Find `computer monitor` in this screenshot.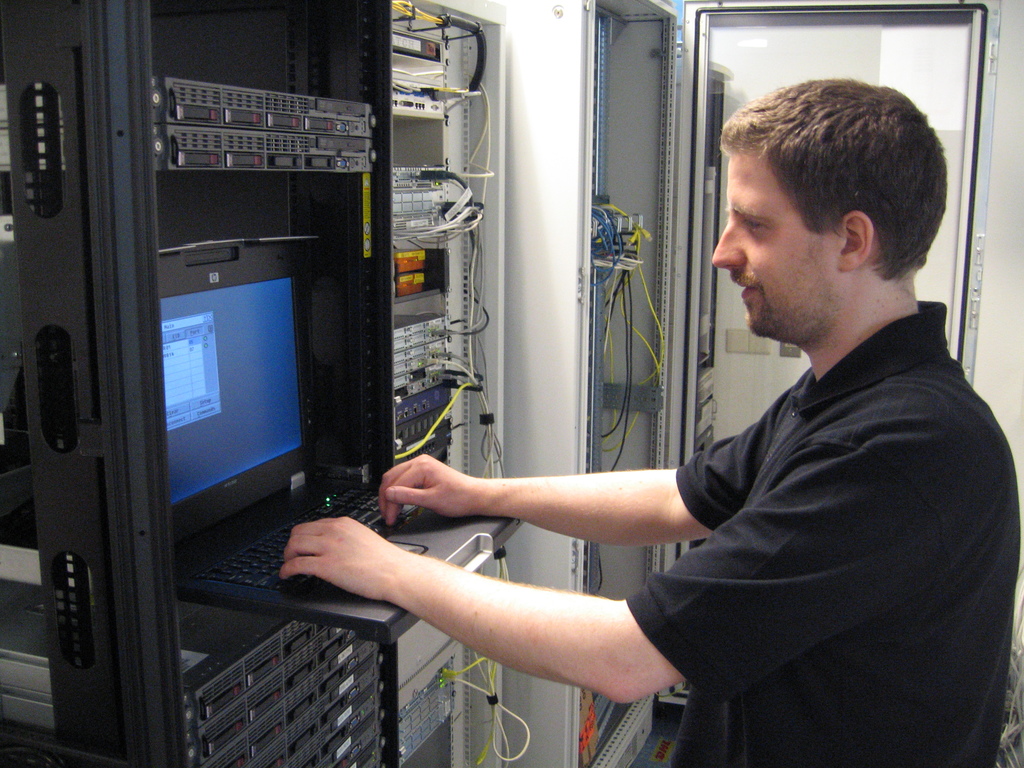
The bounding box for `computer monitor` is box=[154, 233, 334, 556].
